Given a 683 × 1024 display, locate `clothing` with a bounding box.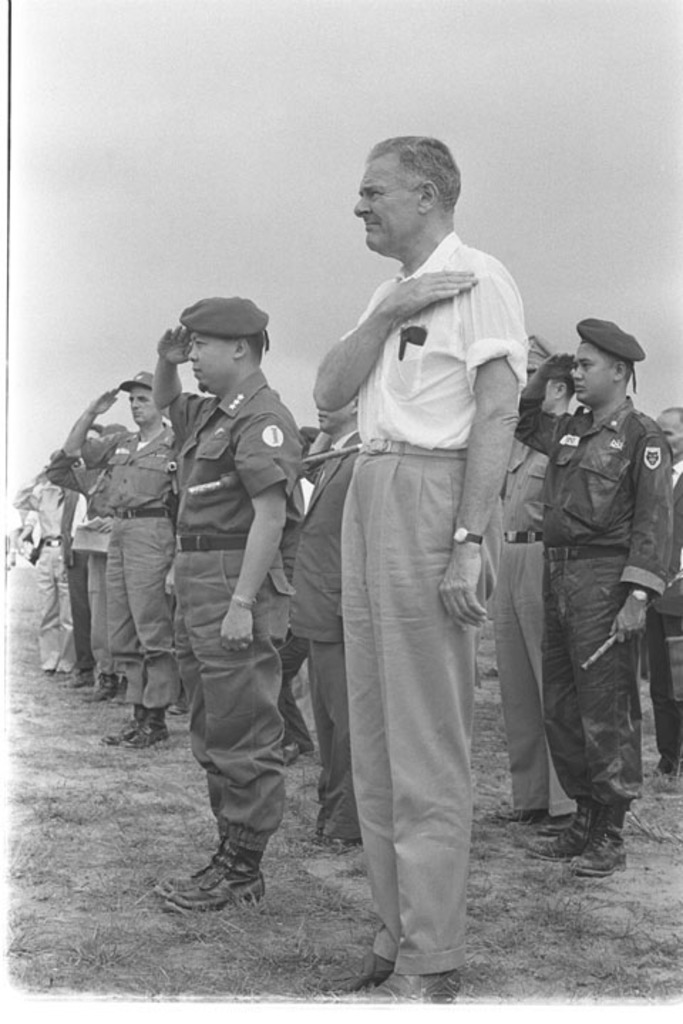
Located: 171 364 303 886.
